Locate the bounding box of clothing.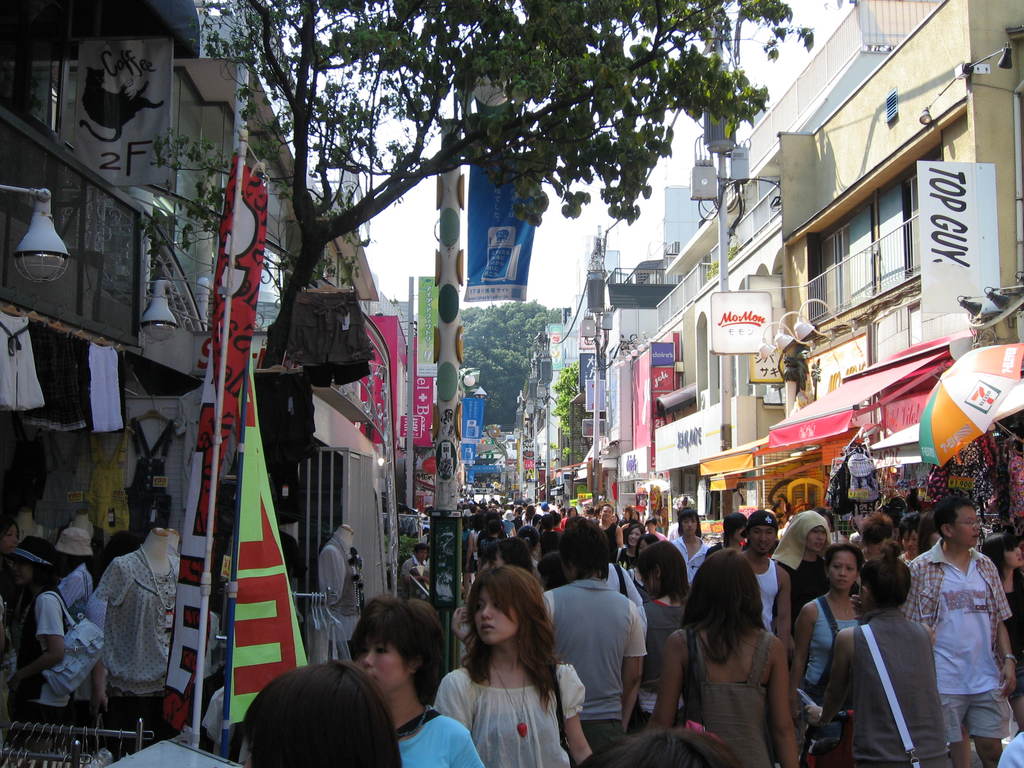
Bounding box: region(26, 590, 71, 724).
